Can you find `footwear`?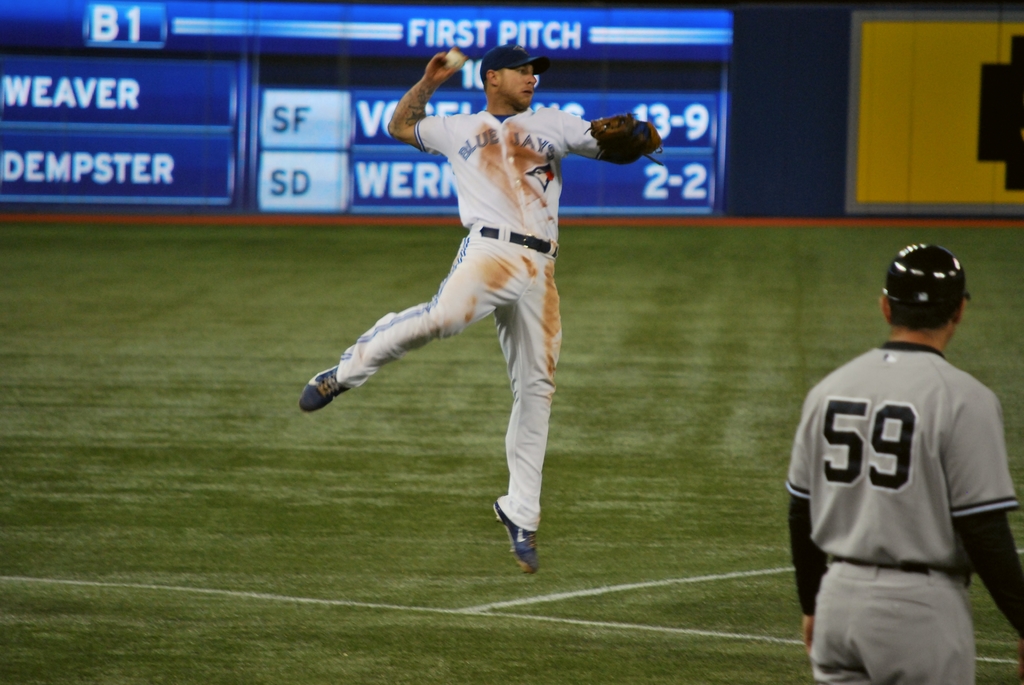
Yes, bounding box: 481,508,550,578.
